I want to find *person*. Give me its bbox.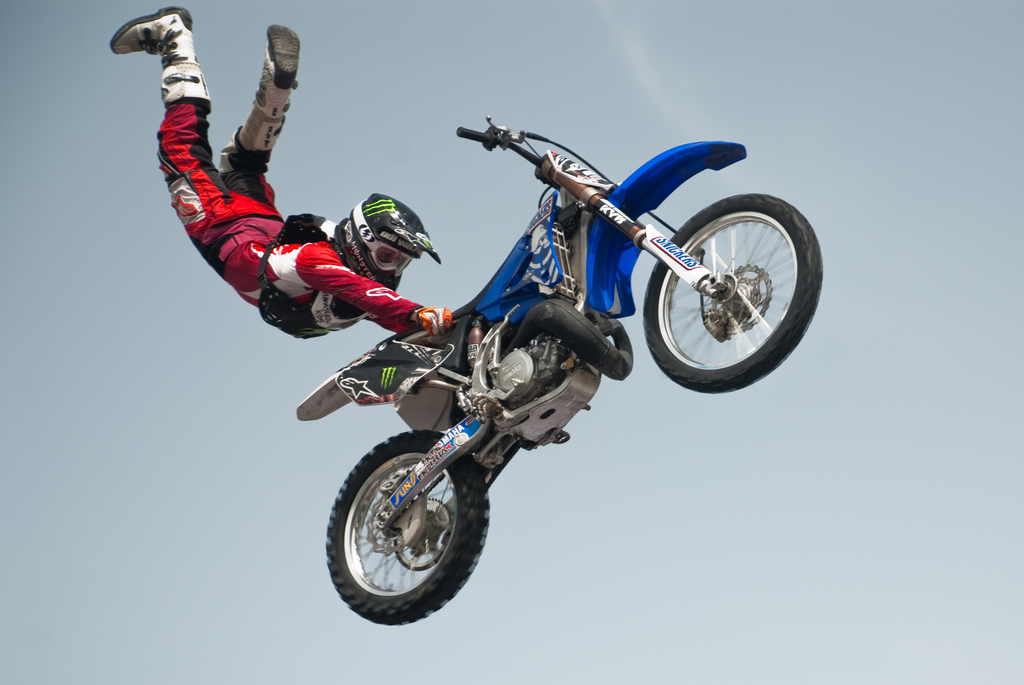
[x1=106, y1=8, x2=453, y2=343].
